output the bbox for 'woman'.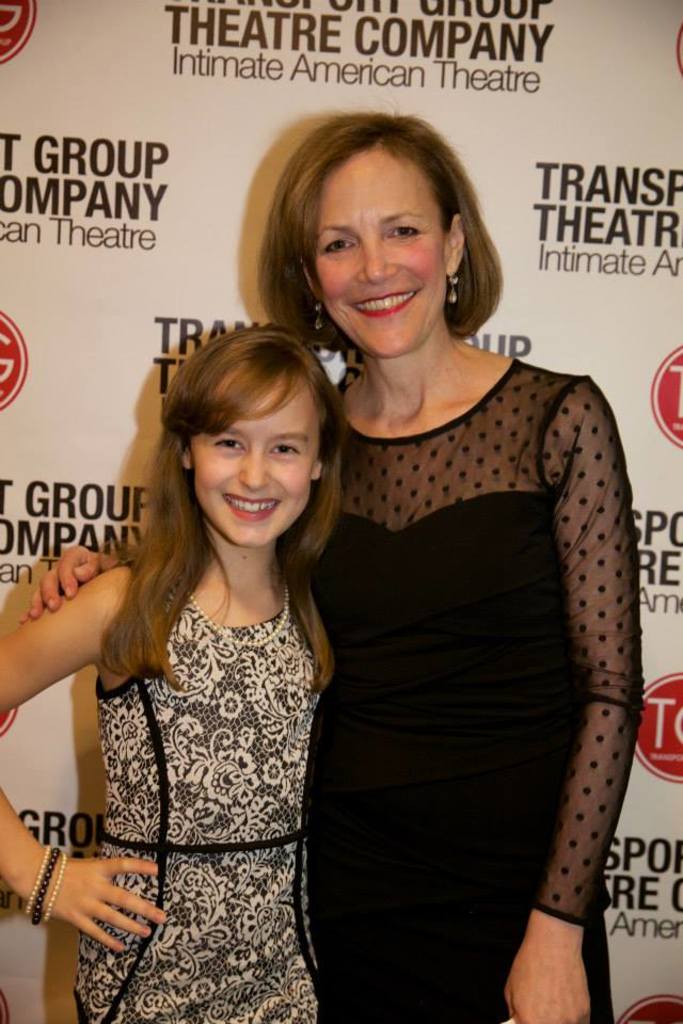
20/100/645/1023.
